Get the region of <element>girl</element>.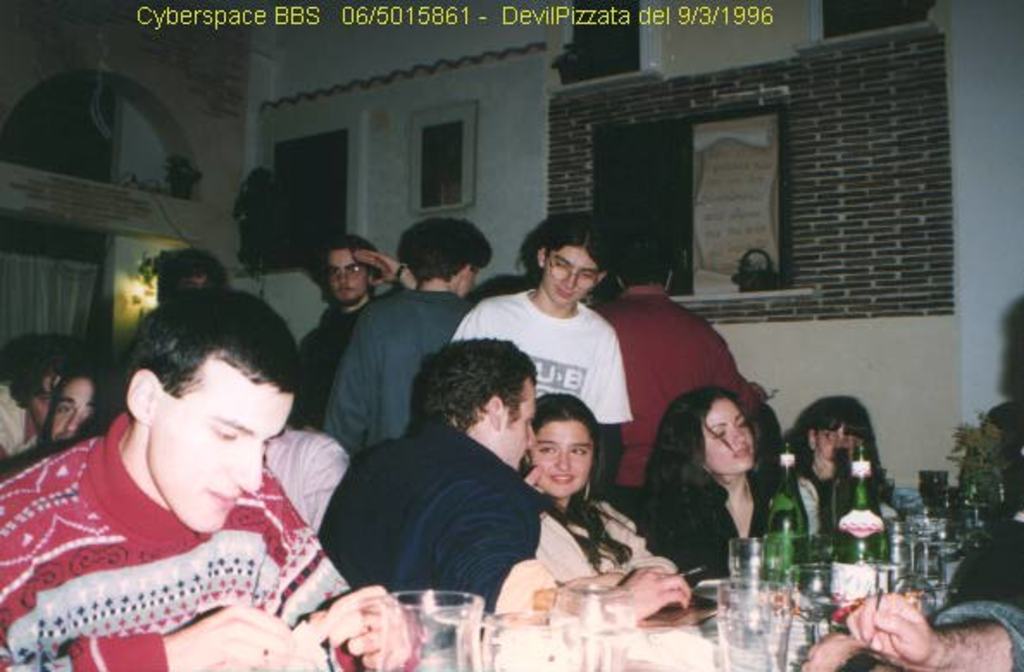
left=781, top=400, right=898, bottom=534.
